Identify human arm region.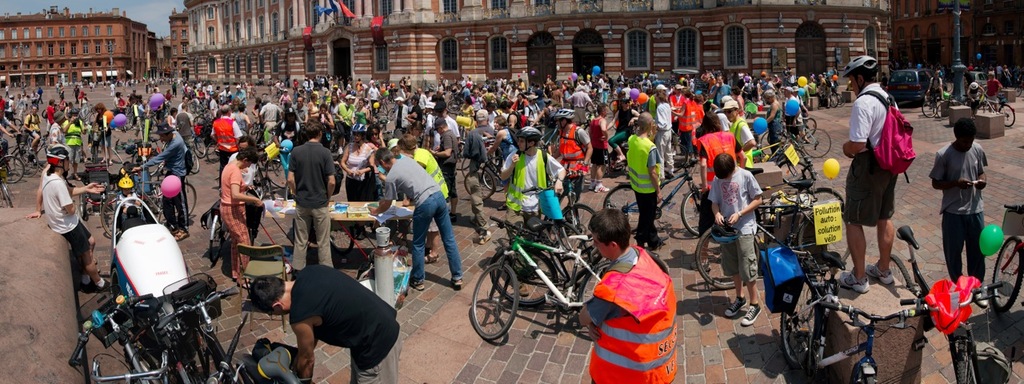
Region: 726, 174, 767, 229.
